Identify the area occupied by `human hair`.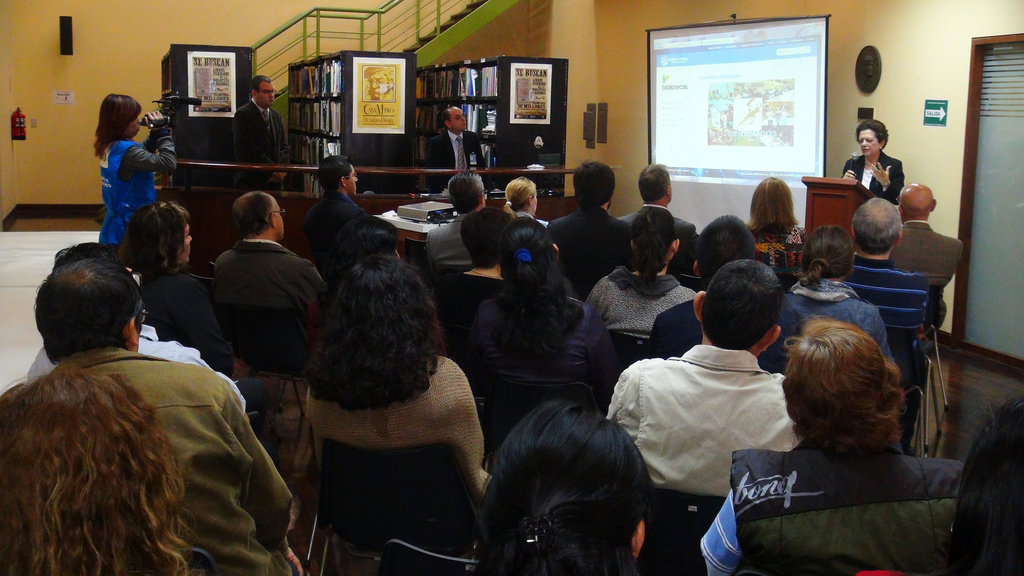
Area: <bbox>696, 214, 755, 282</bbox>.
